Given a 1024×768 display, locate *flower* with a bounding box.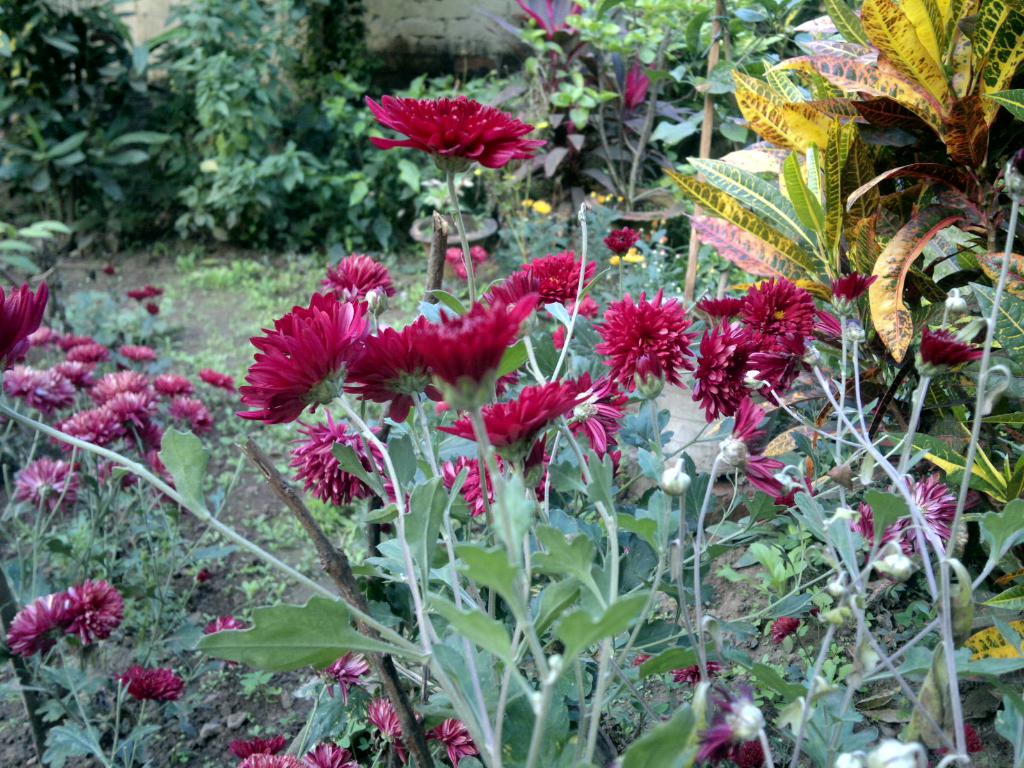
Located: x1=440 y1=238 x2=488 y2=282.
